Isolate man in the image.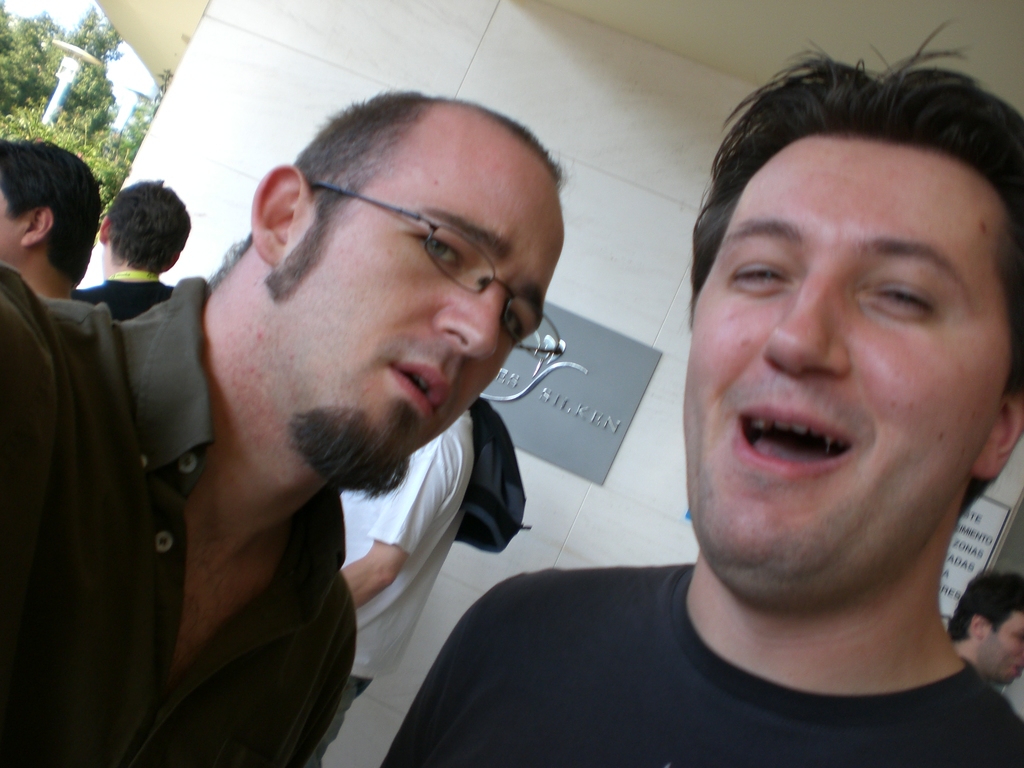
Isolated region: l=307, t=410, r=472, b=767.
